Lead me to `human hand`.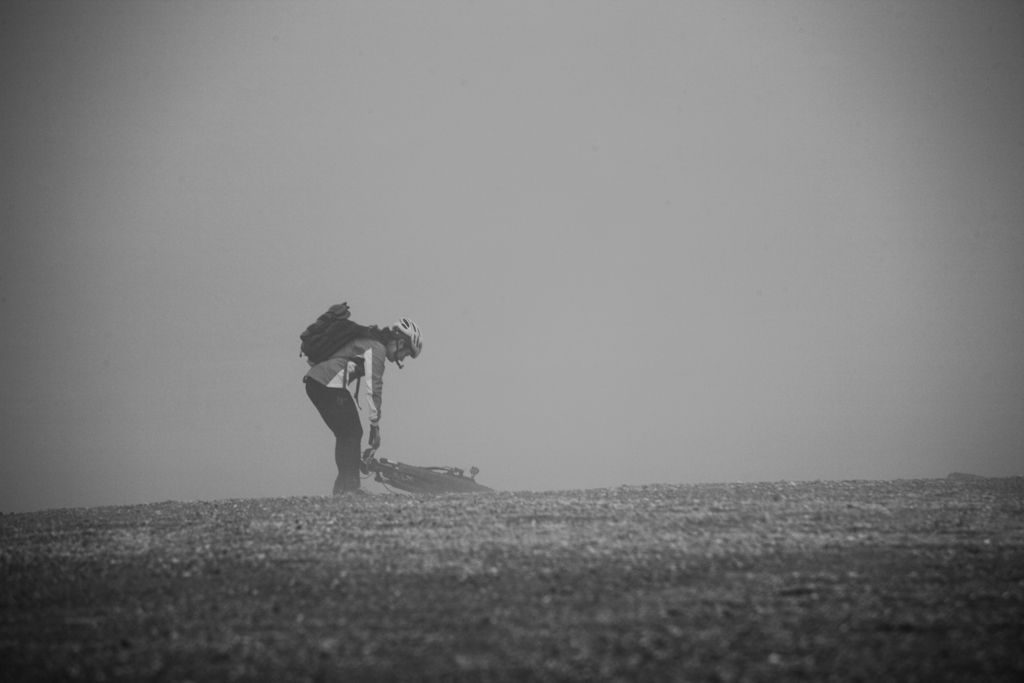
Lead to <bbox>370, 425, 380, 451</bbox>.
